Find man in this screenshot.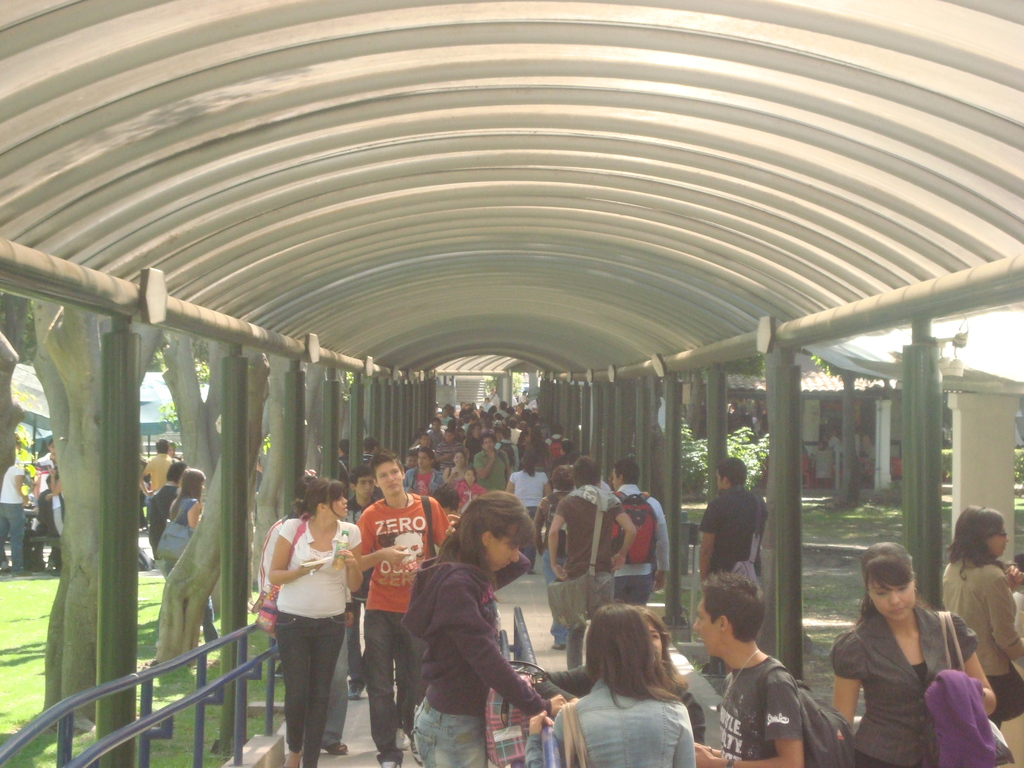
The bounding box for man is 475:430:513:490.
